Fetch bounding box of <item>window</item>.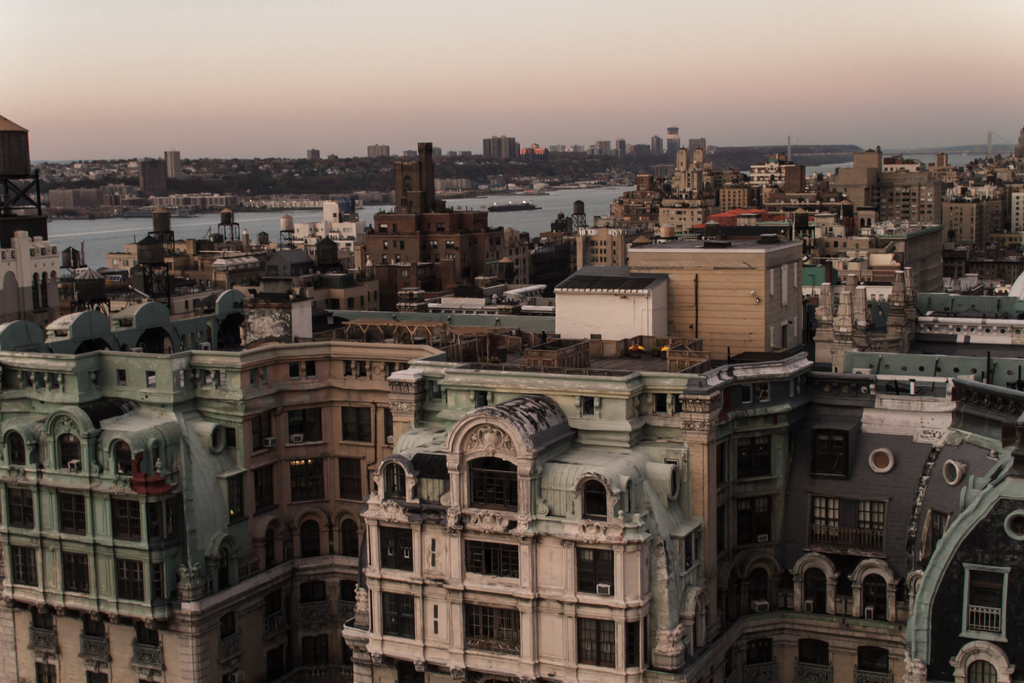
Bbox: (58,491,86,533).
